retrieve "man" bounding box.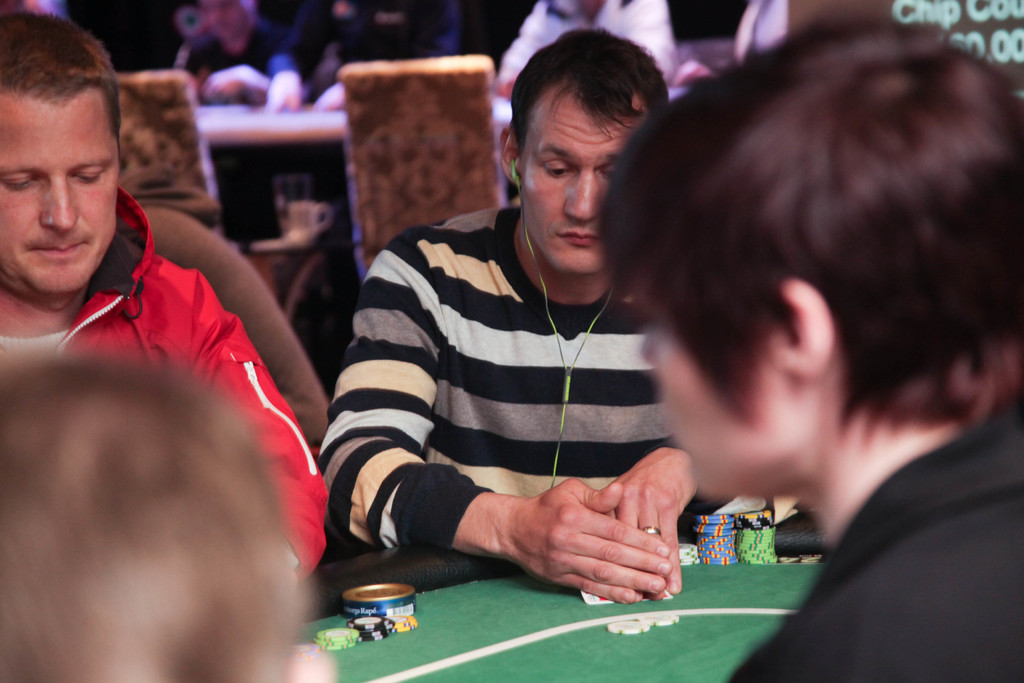
Bounding box: (left=177, top=0, right=299, bottom=110).
